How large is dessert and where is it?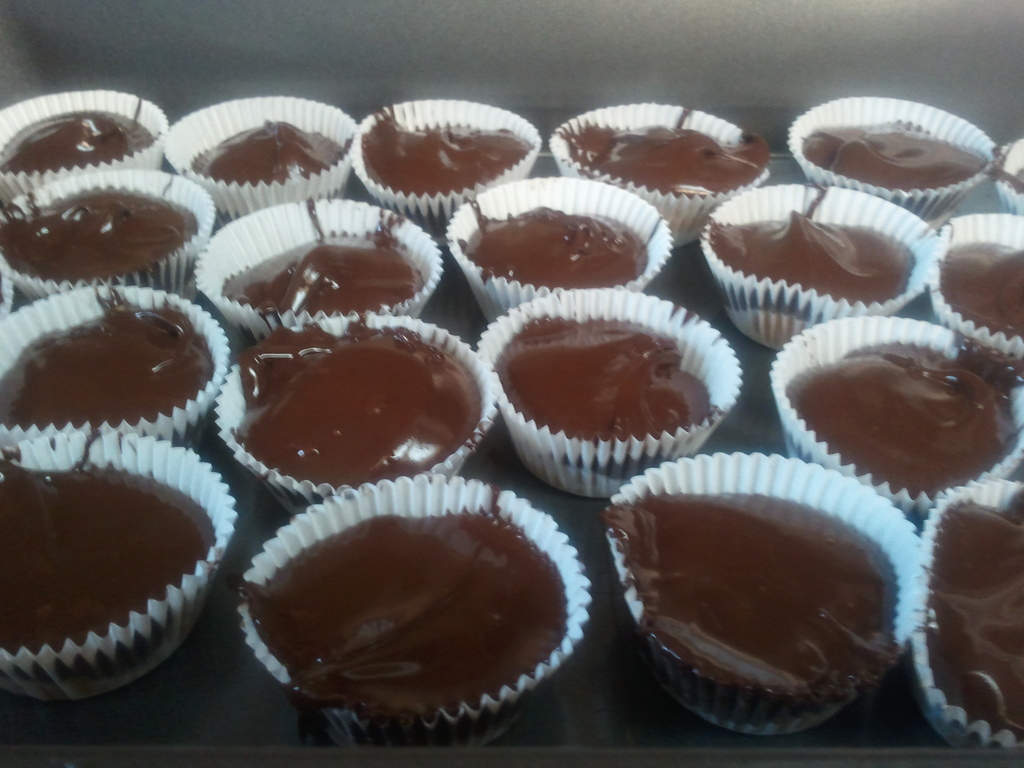
Bounding box: (left=923, top=493, right=1023, bottom=739).
